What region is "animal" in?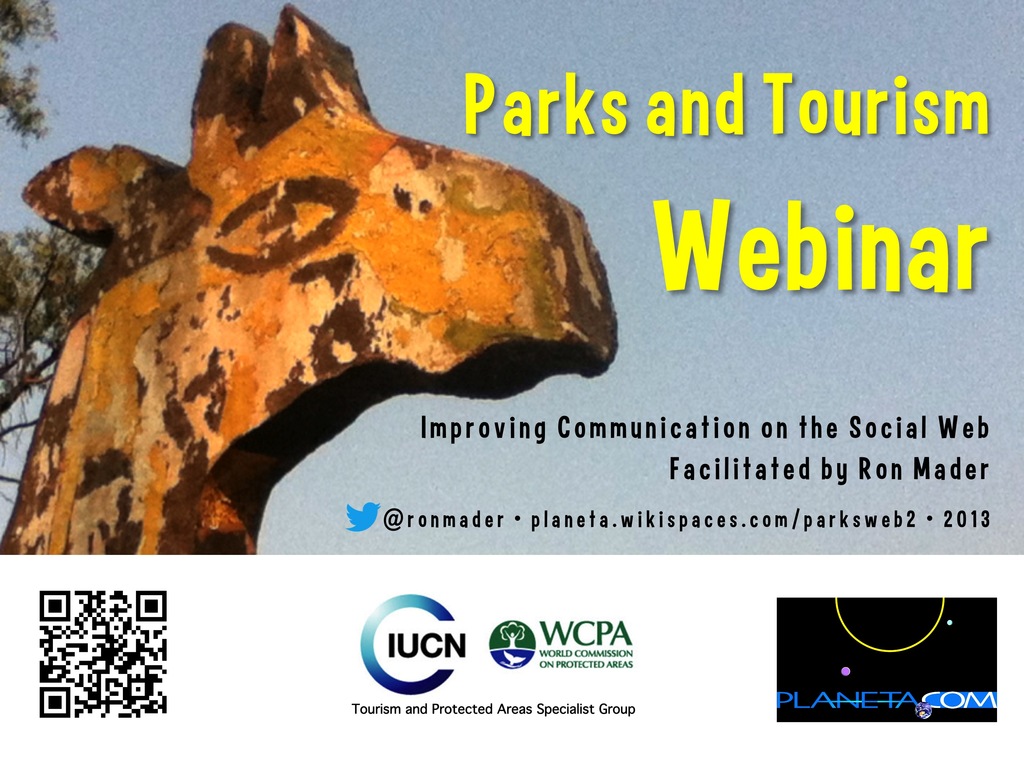
select_region(1, 2, 618, 557).
